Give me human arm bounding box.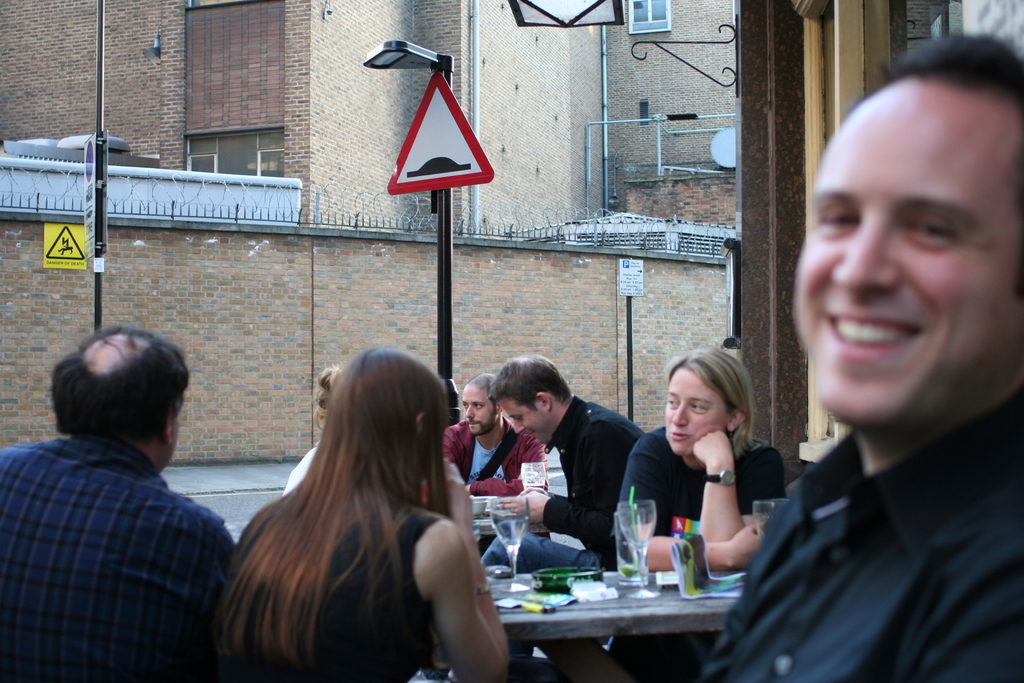
<box>602,436,773,573</box>.
